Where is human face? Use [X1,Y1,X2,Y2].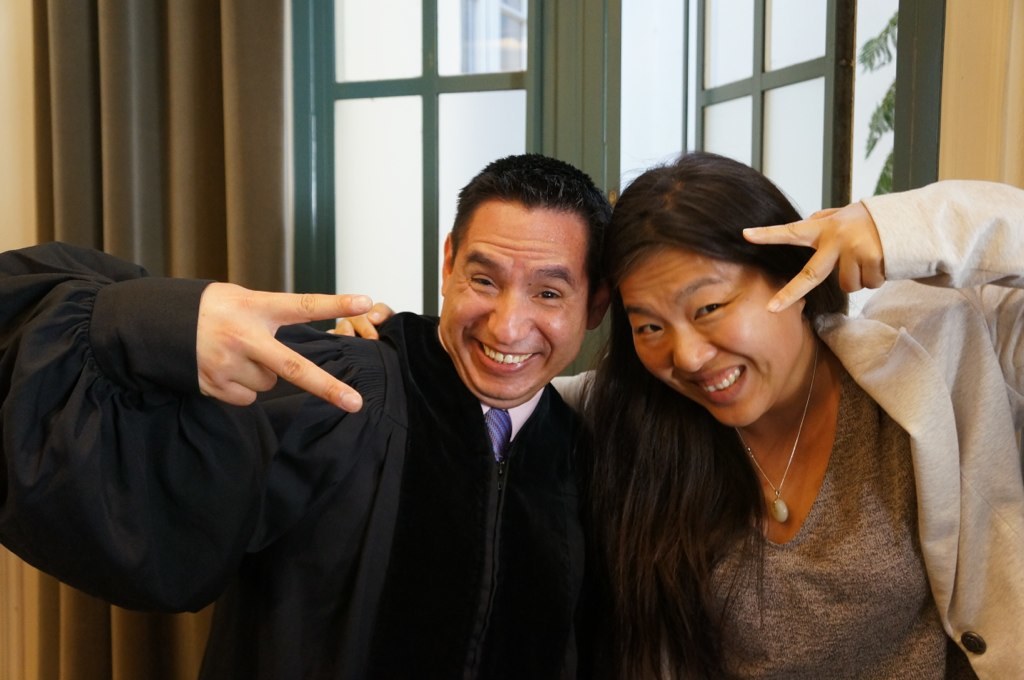
[617,244,804,427].
